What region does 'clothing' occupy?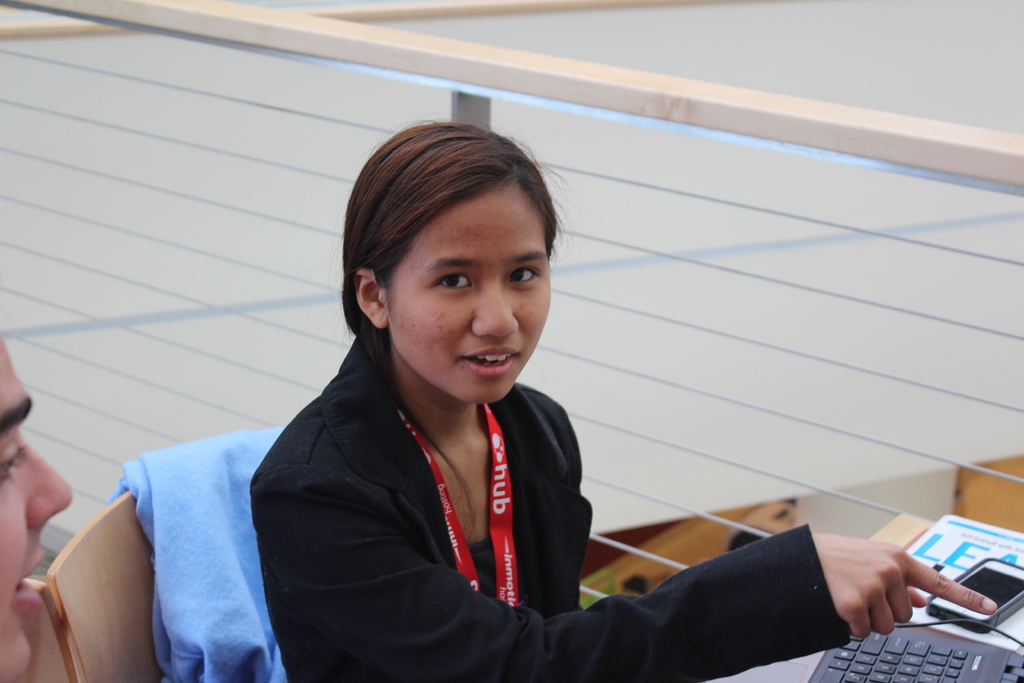
x1=234, y1=356, x2=893, y2=670.
